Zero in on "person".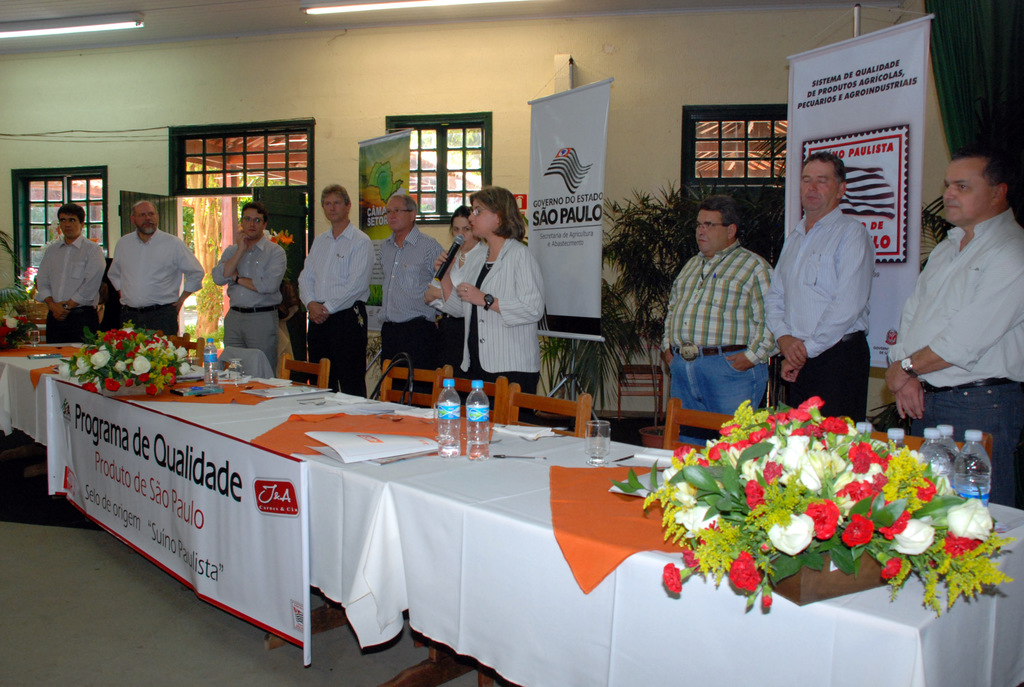
Zeroed in: region(663, 194, 782, 462).
